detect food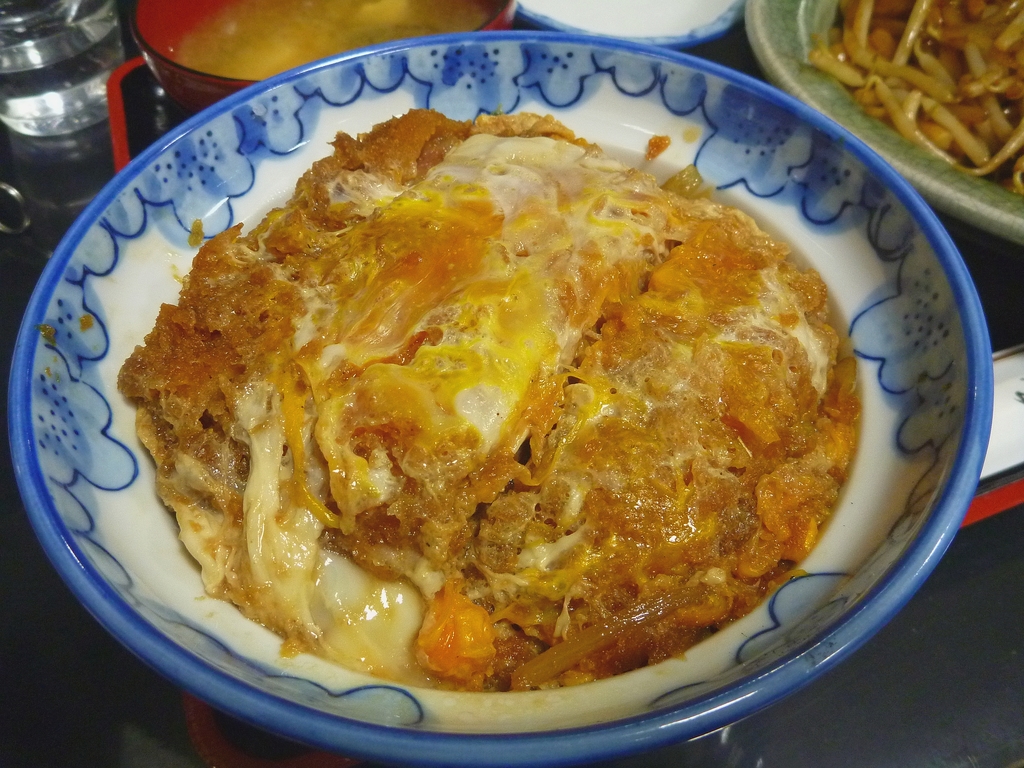
[left=118, top=104, right=859, bottom=695]
